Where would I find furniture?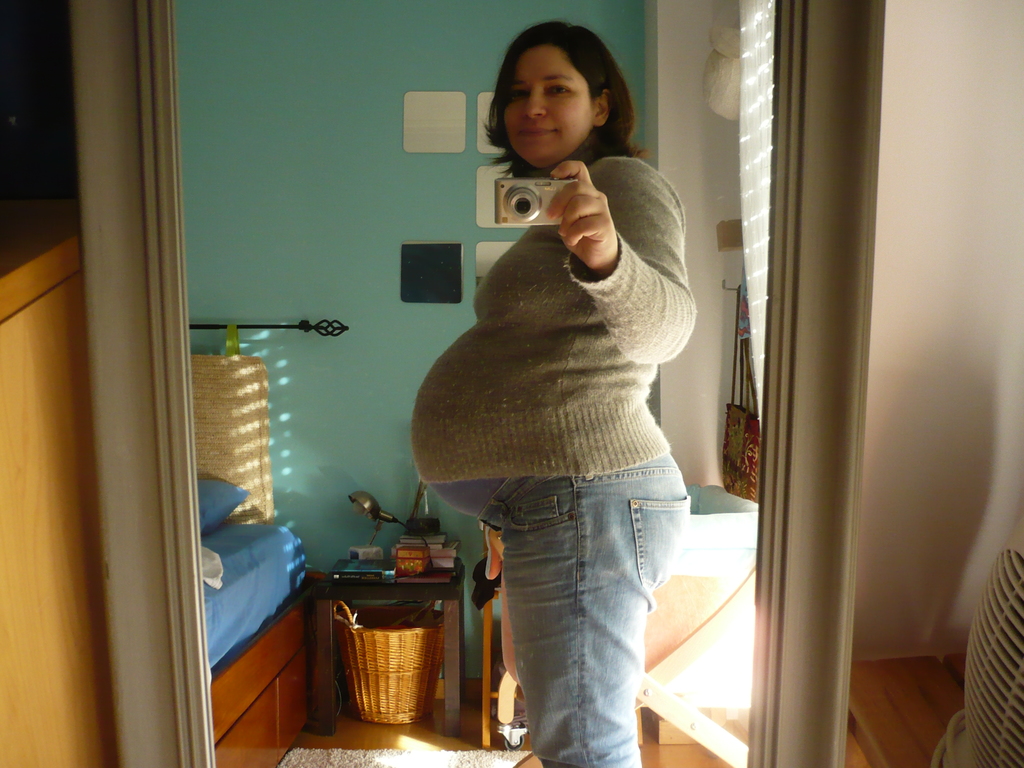
At x1=500 y1=483 x2=758 y2=767.
